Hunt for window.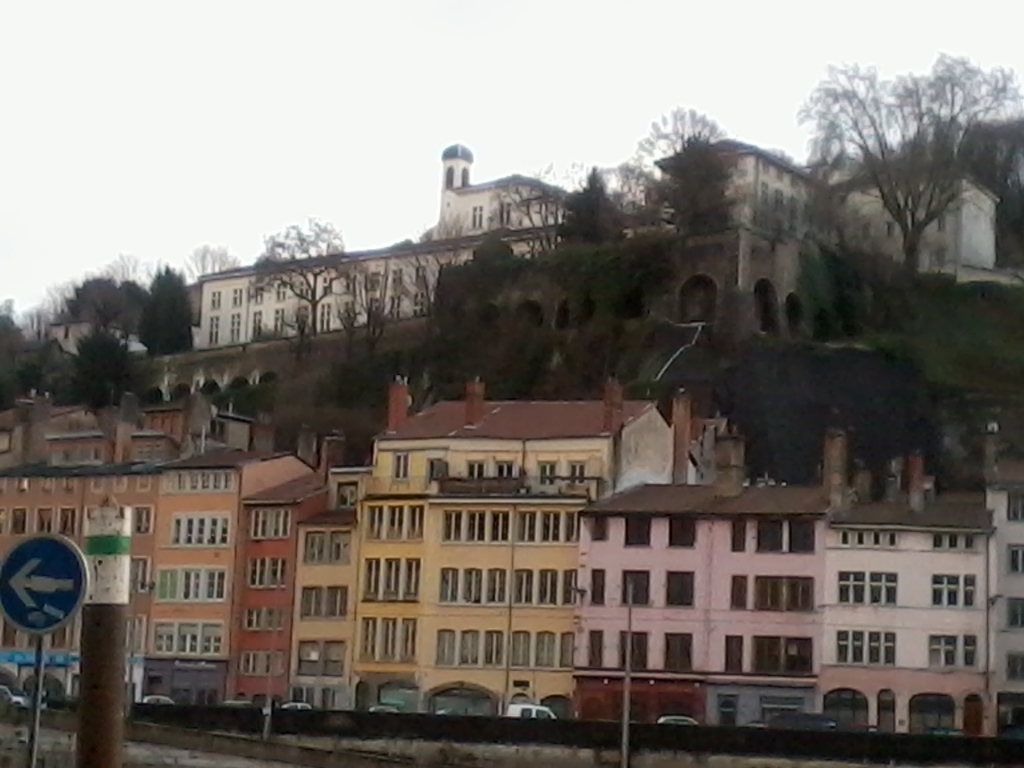
Hunted down at <region>443, 567, 506, 605</region>.
